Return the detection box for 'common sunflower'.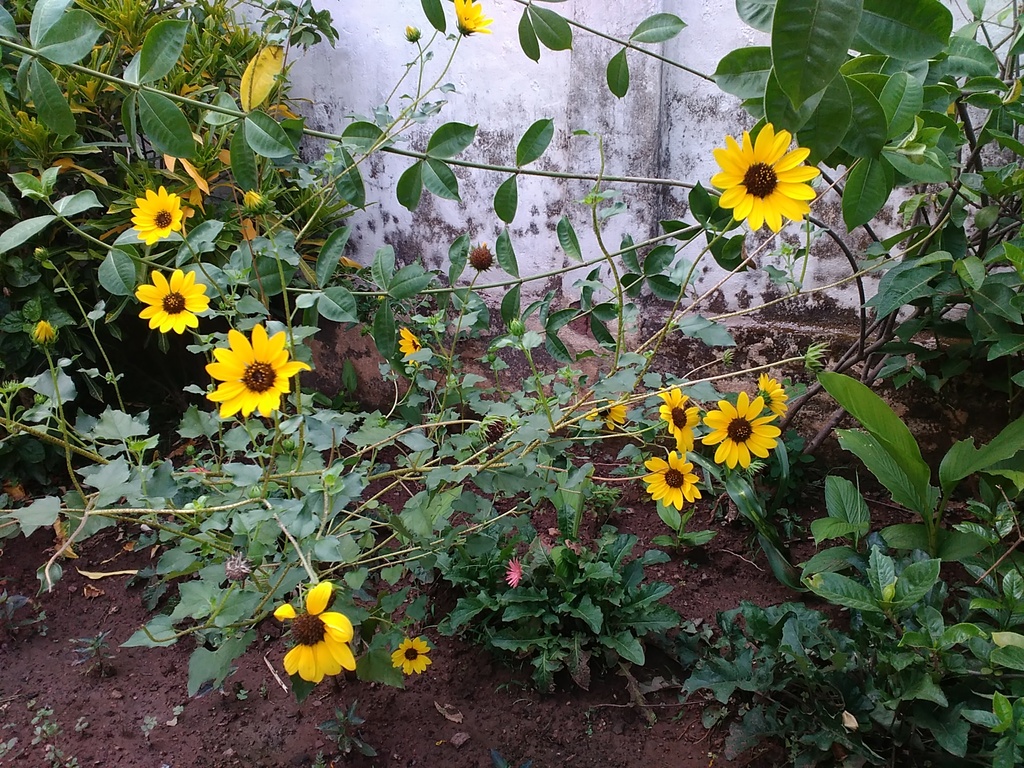
(left=646, top=449, right=701, bottom=507).
